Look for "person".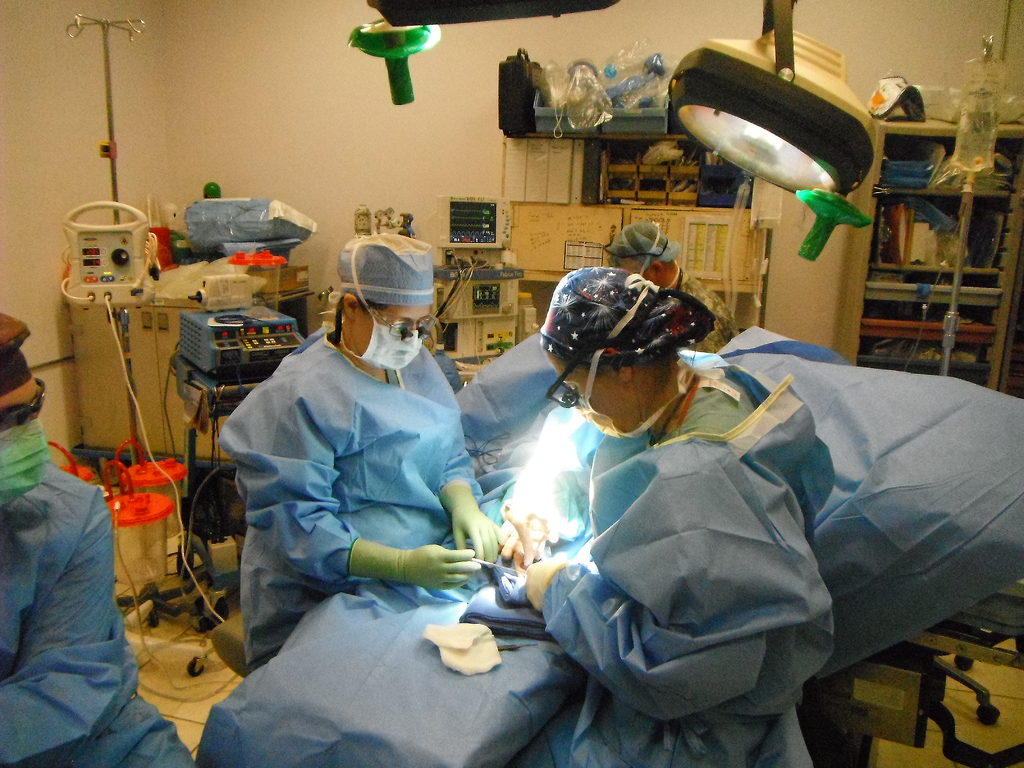
Found: BBox(454, 210, 694, 540).
